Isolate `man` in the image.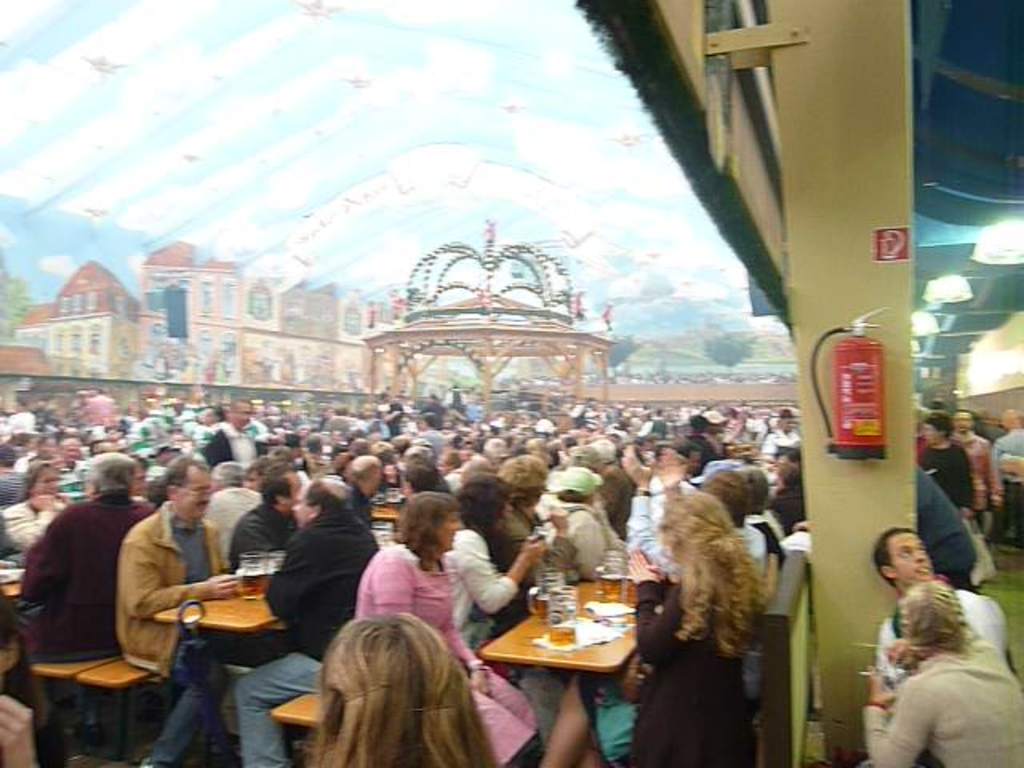
Isolated region: (left=19, top=451, right=170, bottom=757).
